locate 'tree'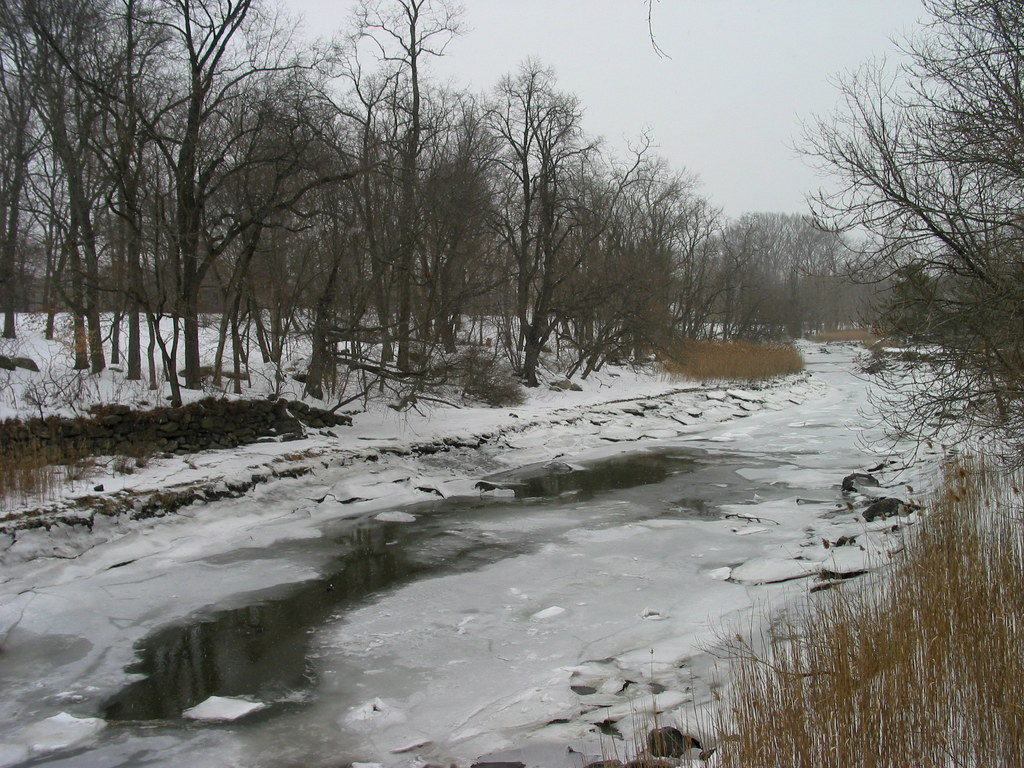
box(781, 24, 997, 478)
